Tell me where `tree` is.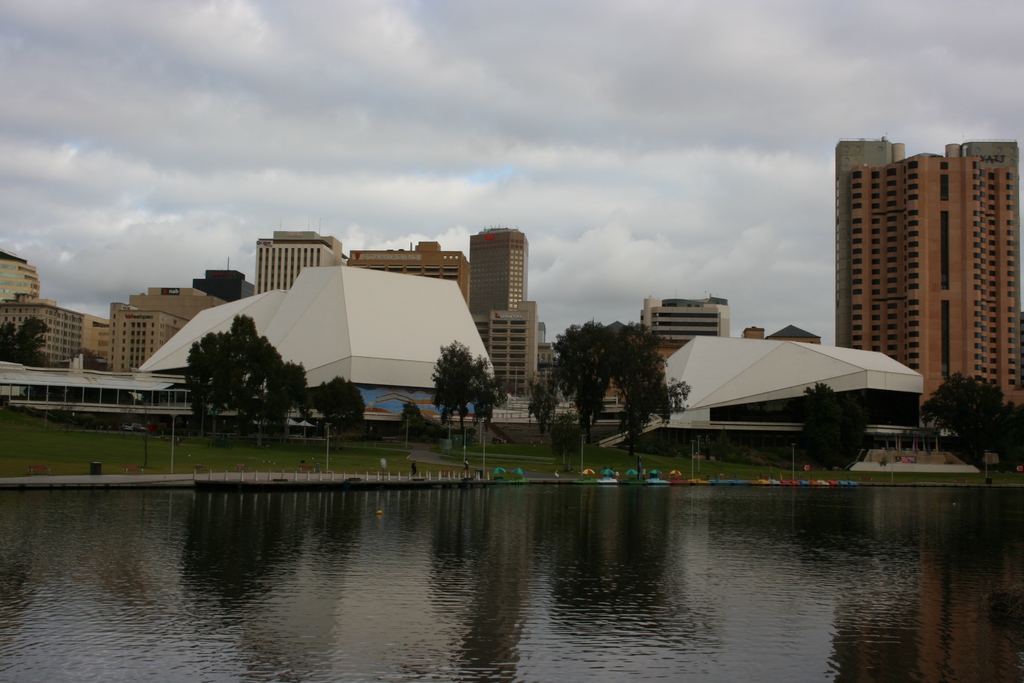
`tree` is at (543, 414, 582, 464).
